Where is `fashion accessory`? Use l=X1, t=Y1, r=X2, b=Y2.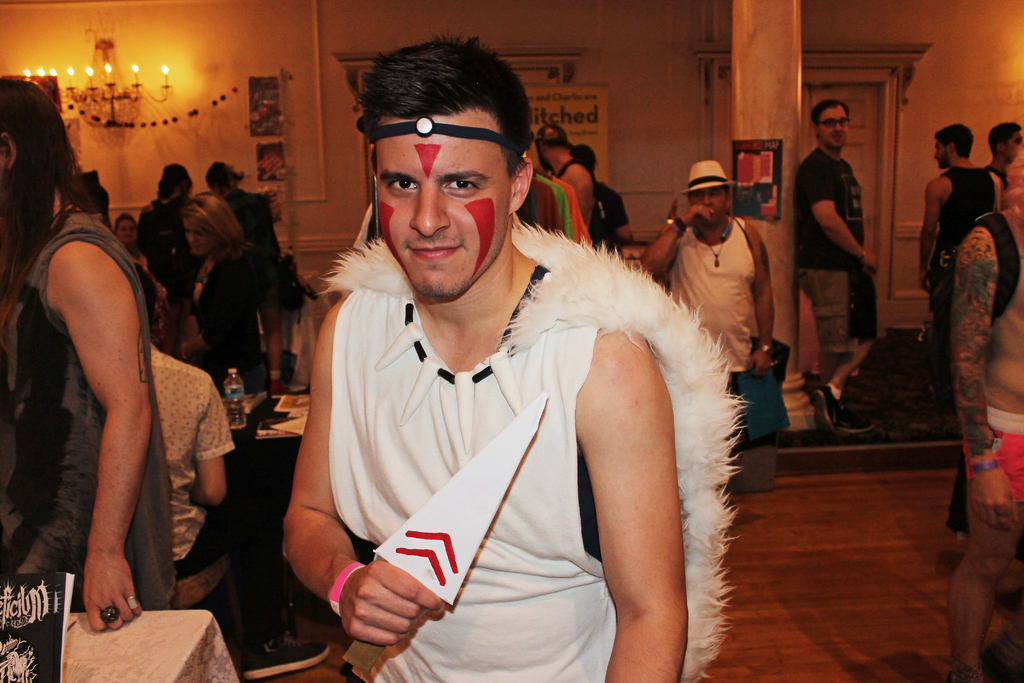
l=126, t=597, r=140, b=612.
